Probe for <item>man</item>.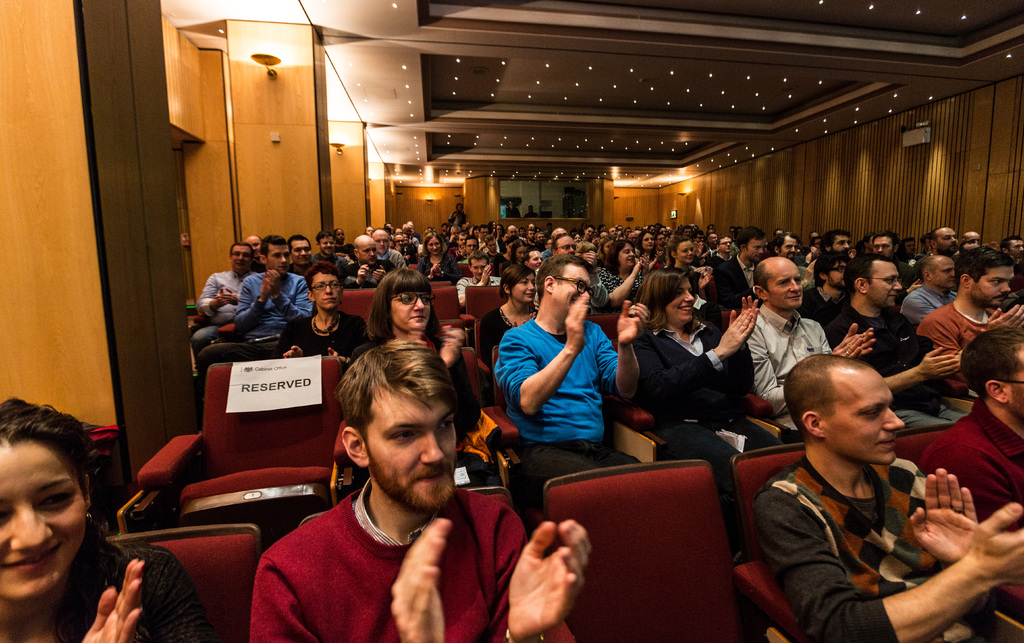
Probe result: (left=191, top=244, right=259, bottom=366).
